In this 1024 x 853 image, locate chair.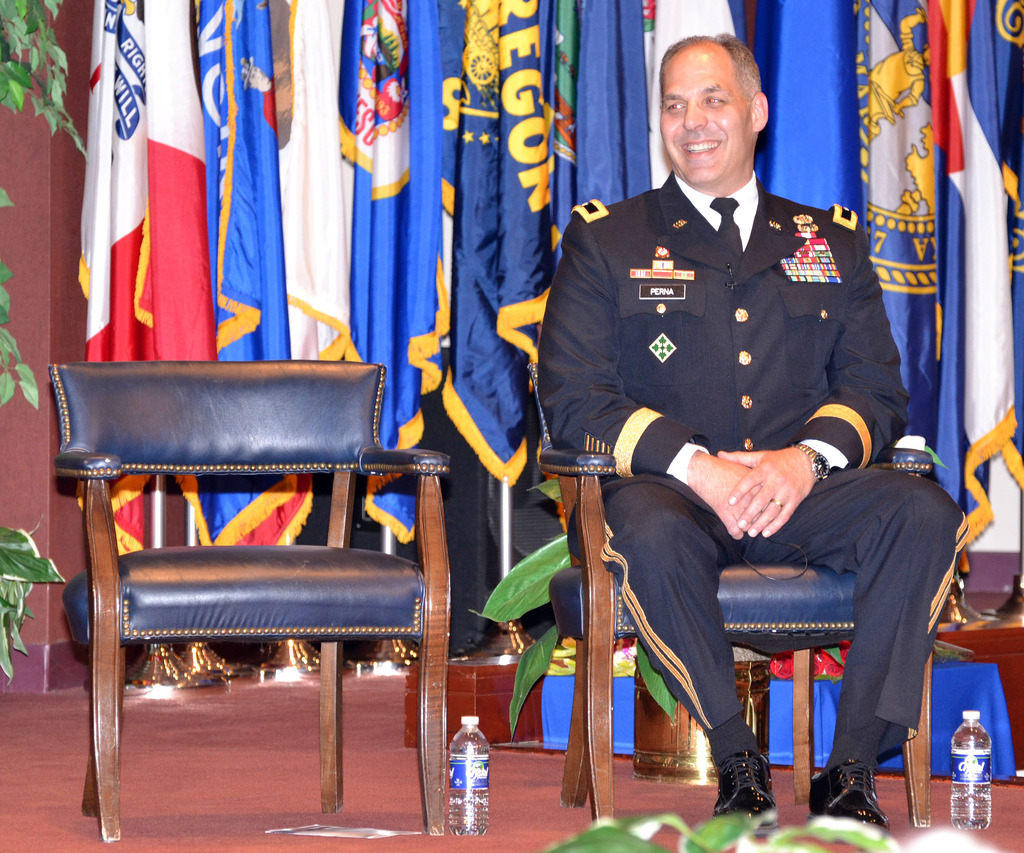
Bounding box: bbox(46, 361, 450, 843).
